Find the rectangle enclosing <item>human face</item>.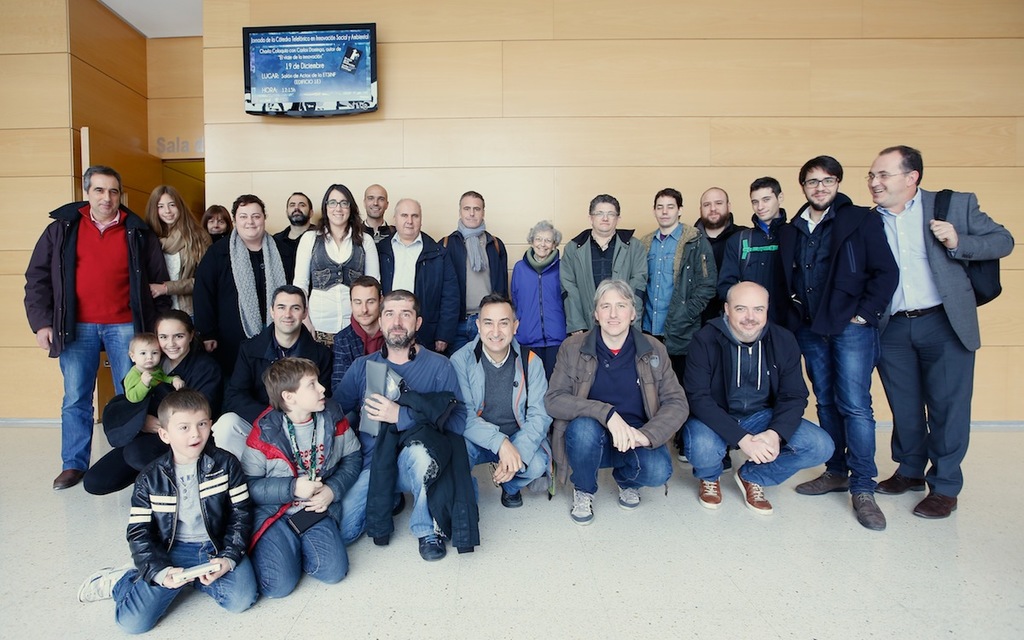
<box>699,190,729,228</box>.
